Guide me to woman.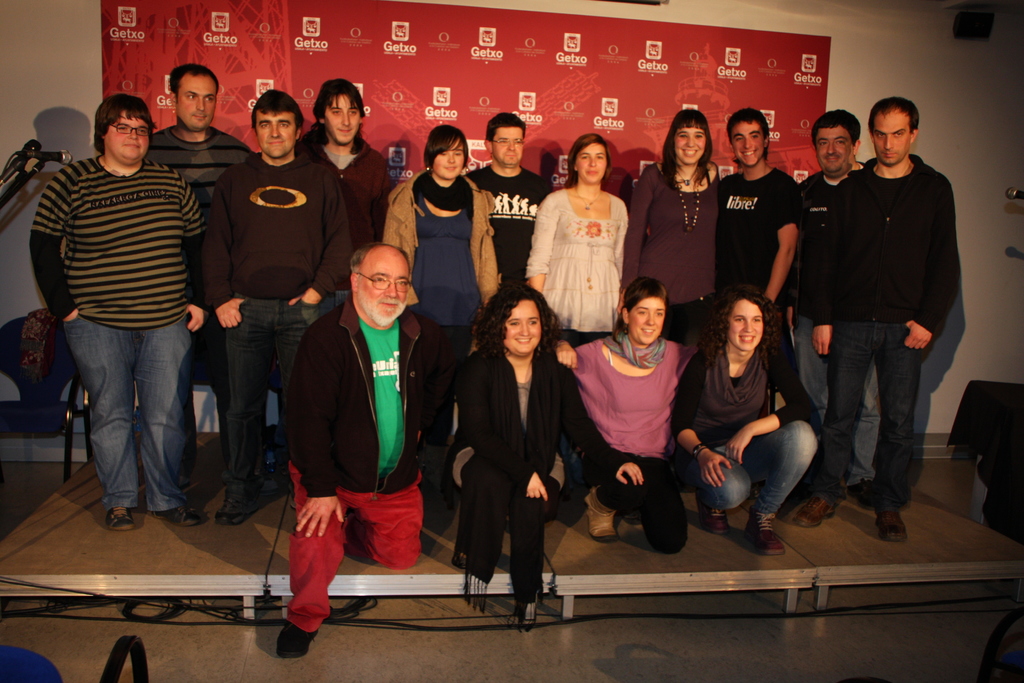
Guidance: 531,151,642,343.
